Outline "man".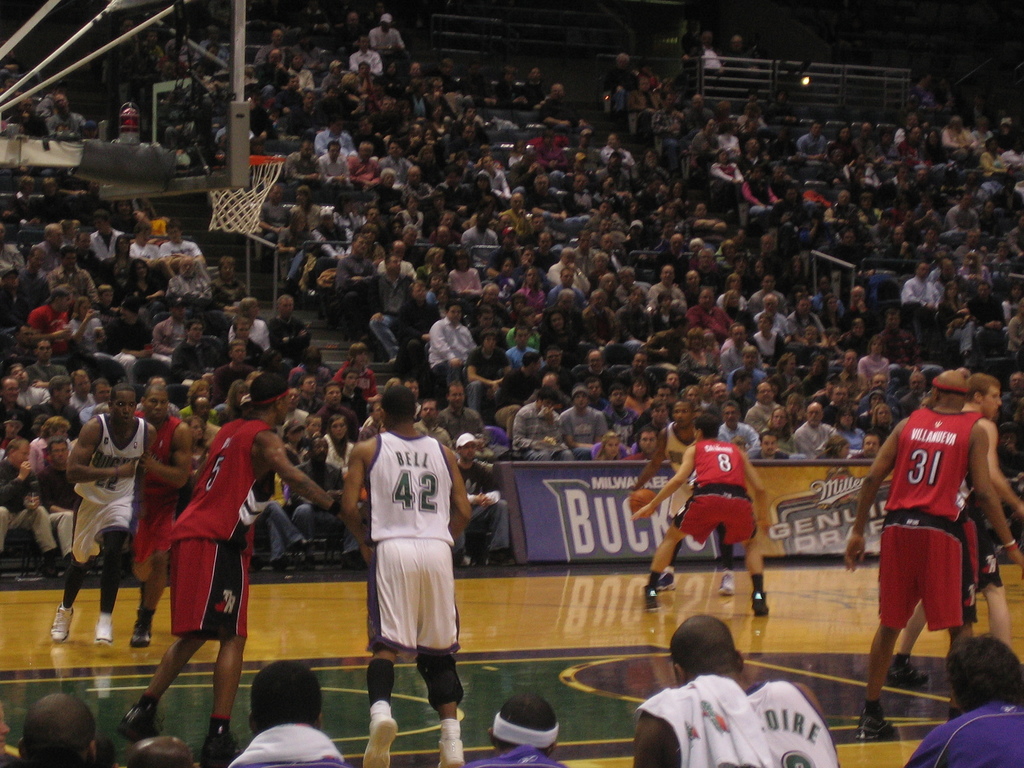
Outline: {"x1": 456, "y1": 688, "x2": 576, "y2": 767}.
